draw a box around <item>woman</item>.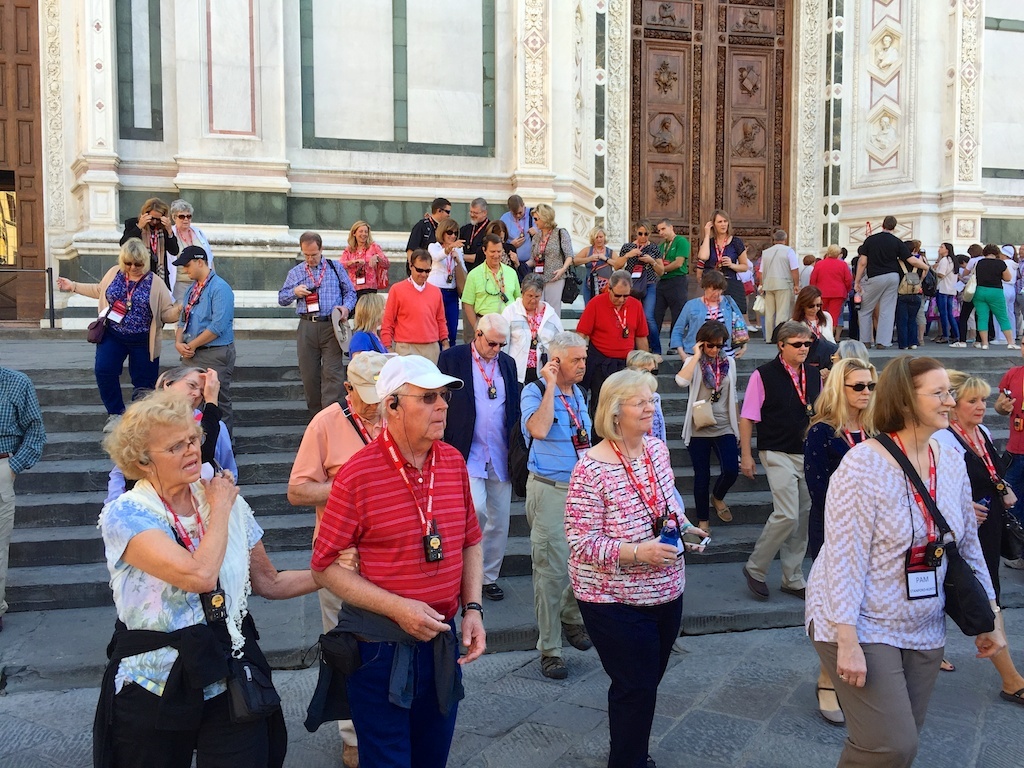
(left=832, top=332, right=866, bottom=375).
